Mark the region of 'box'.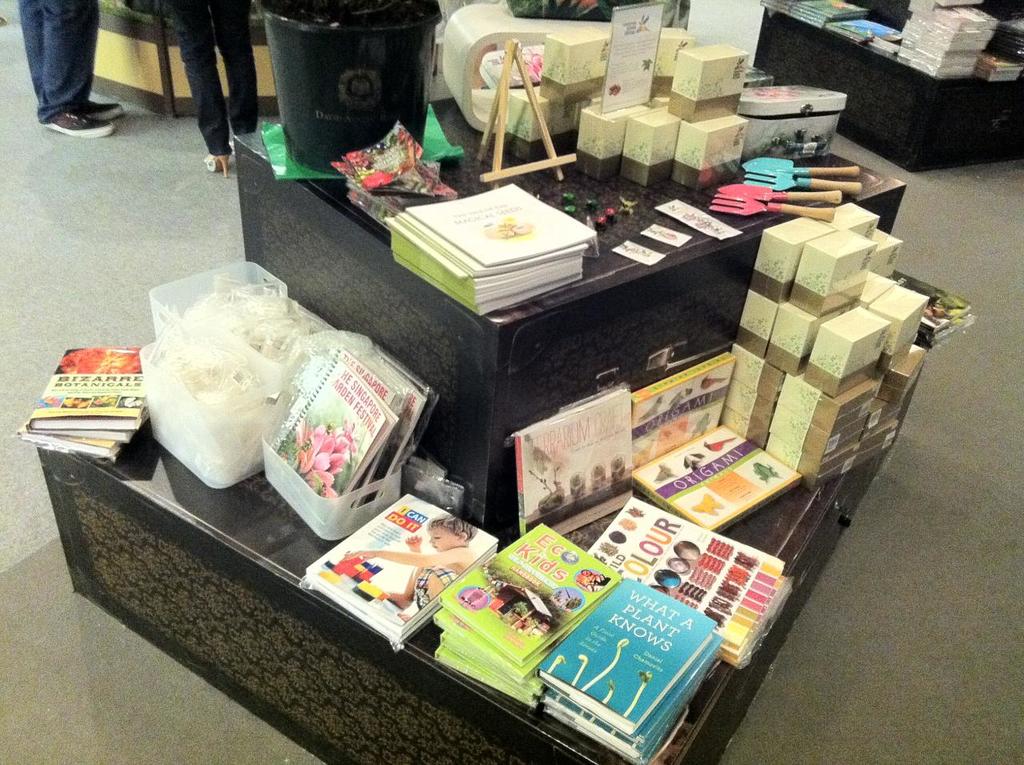
Region: [x1=536, y1=21, x2=608, y2=108].
